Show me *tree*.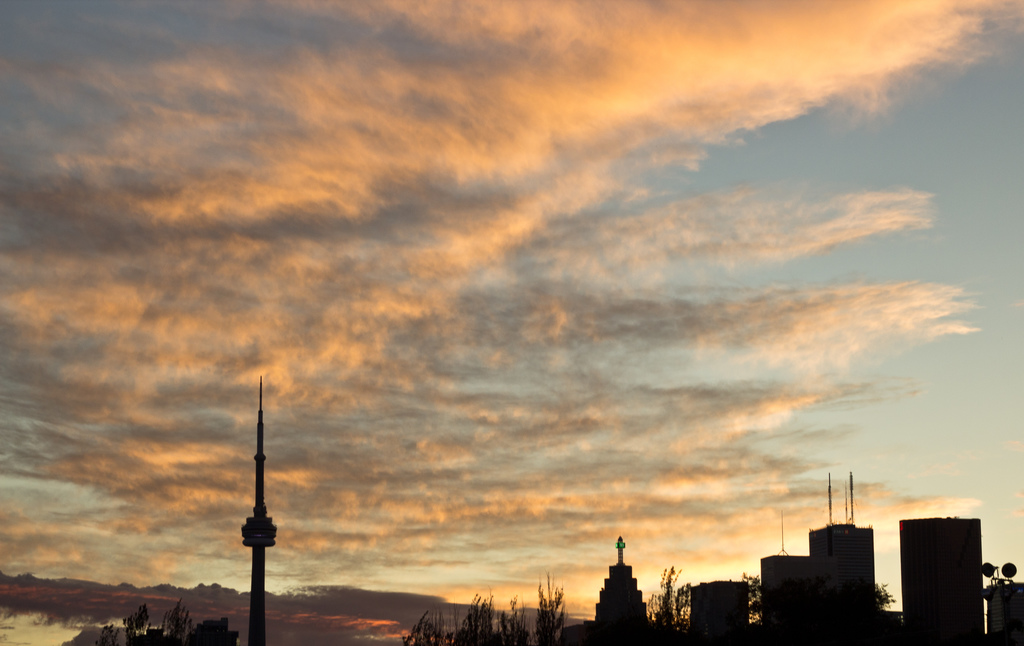
*tree* is here: (643,555,683,639).
